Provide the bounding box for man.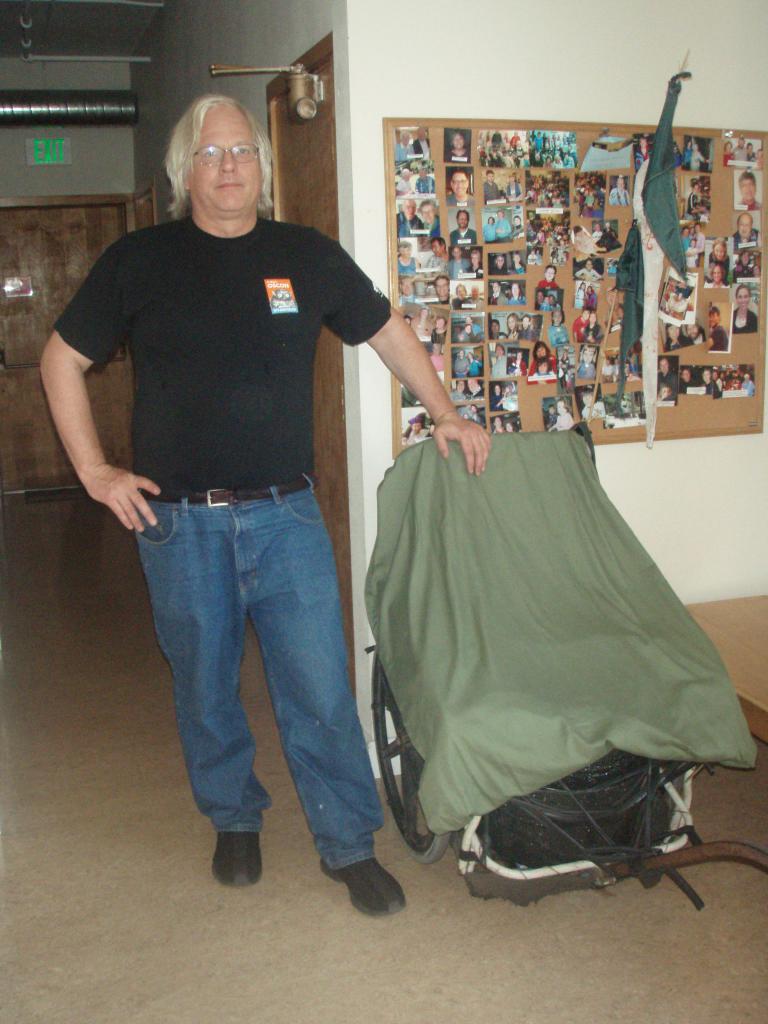
574:306:592:341.
